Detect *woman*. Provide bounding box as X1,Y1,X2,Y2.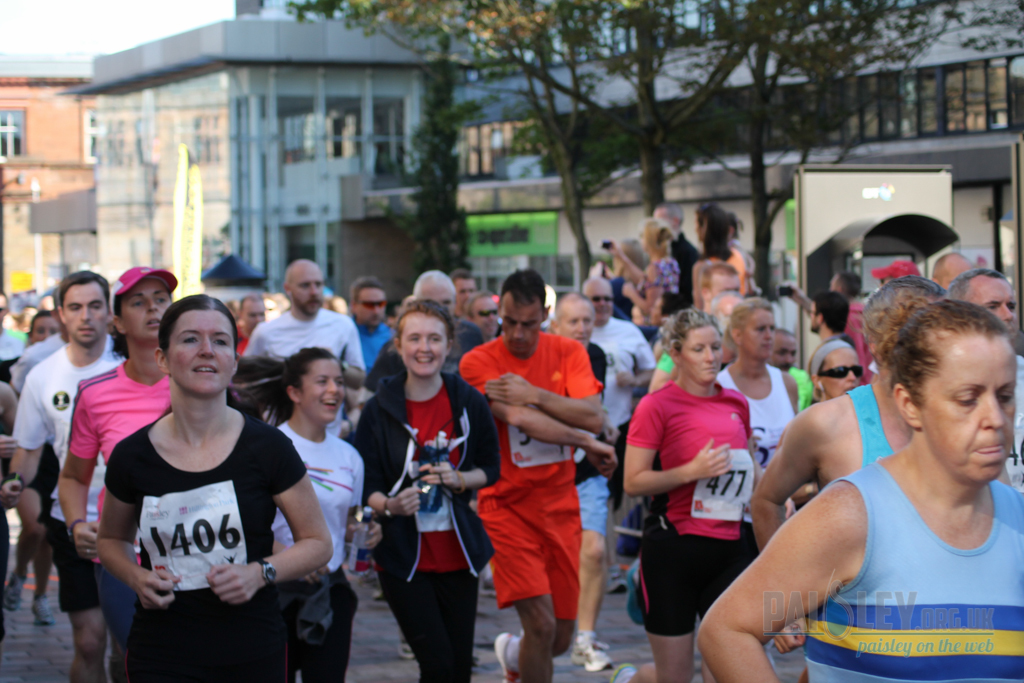
691,206,749,304.
